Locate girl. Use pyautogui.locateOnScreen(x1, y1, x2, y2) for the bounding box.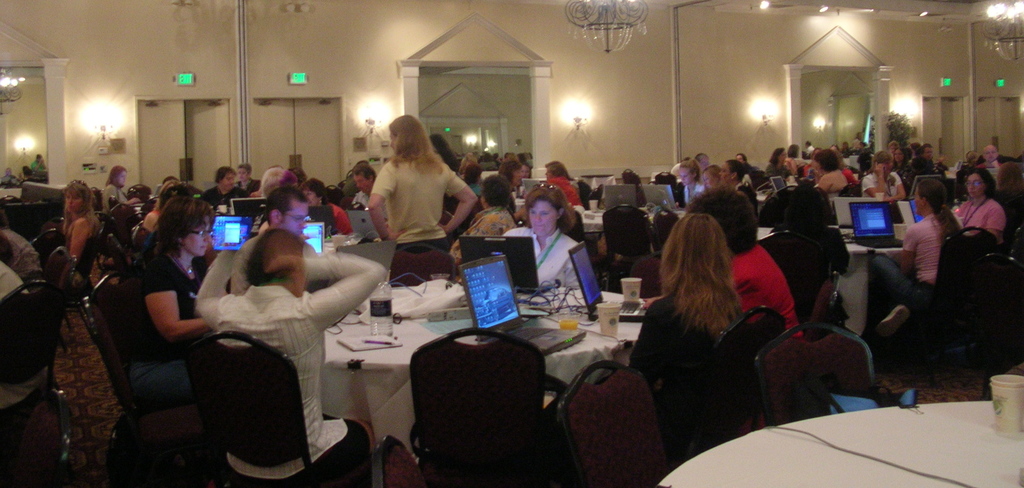
pyautogui.locateOnScreen(626, 215, 742, 435).
